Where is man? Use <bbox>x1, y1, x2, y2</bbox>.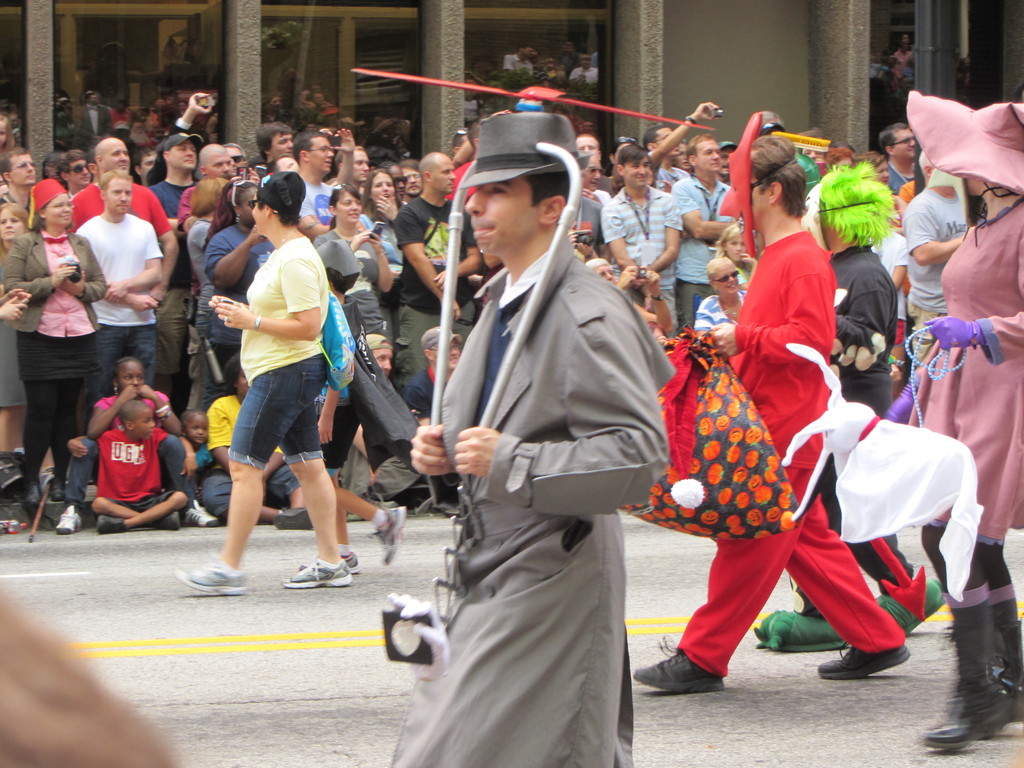
<bbox>625, 129, 918, 704</bbox>.
